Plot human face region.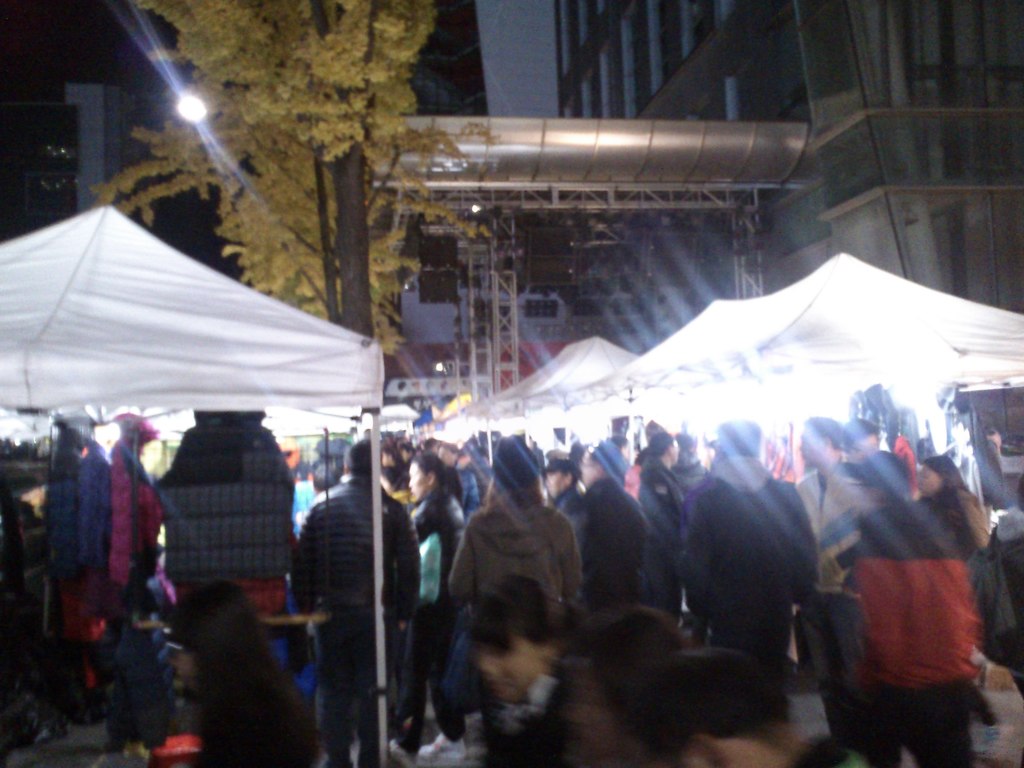
Plotted at rect(478, 637, 543, 700).
